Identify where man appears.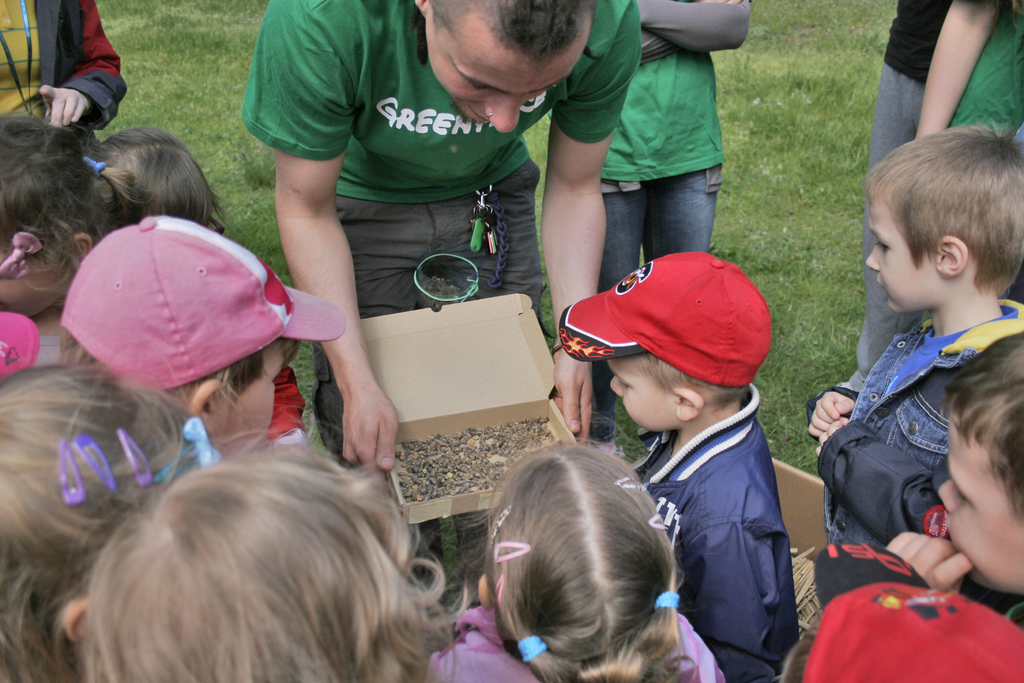
Appears at Rect(239, 0, 643, 610).
